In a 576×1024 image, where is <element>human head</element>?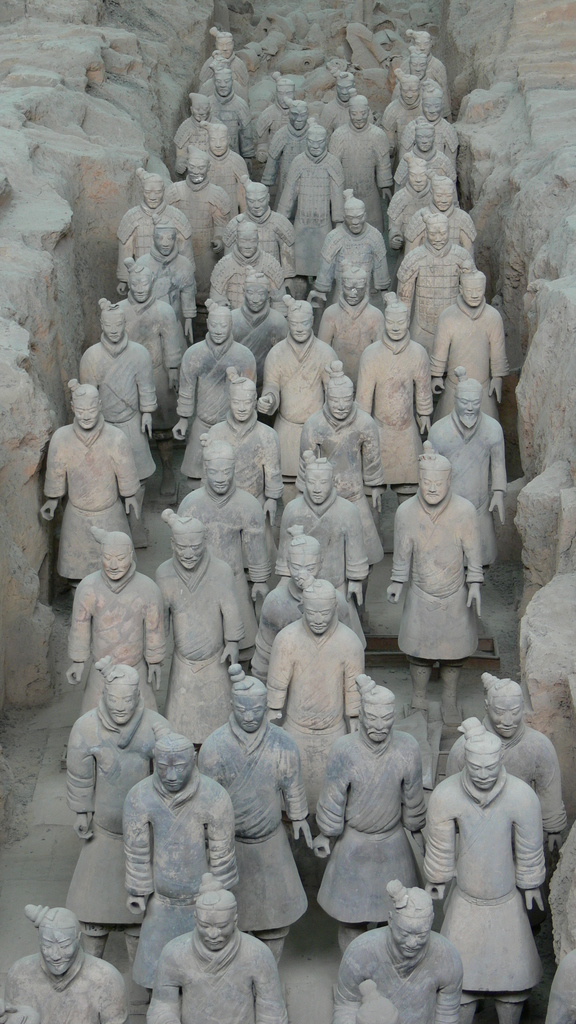
[x1=420, y1=81, x2=451, y2=118].
